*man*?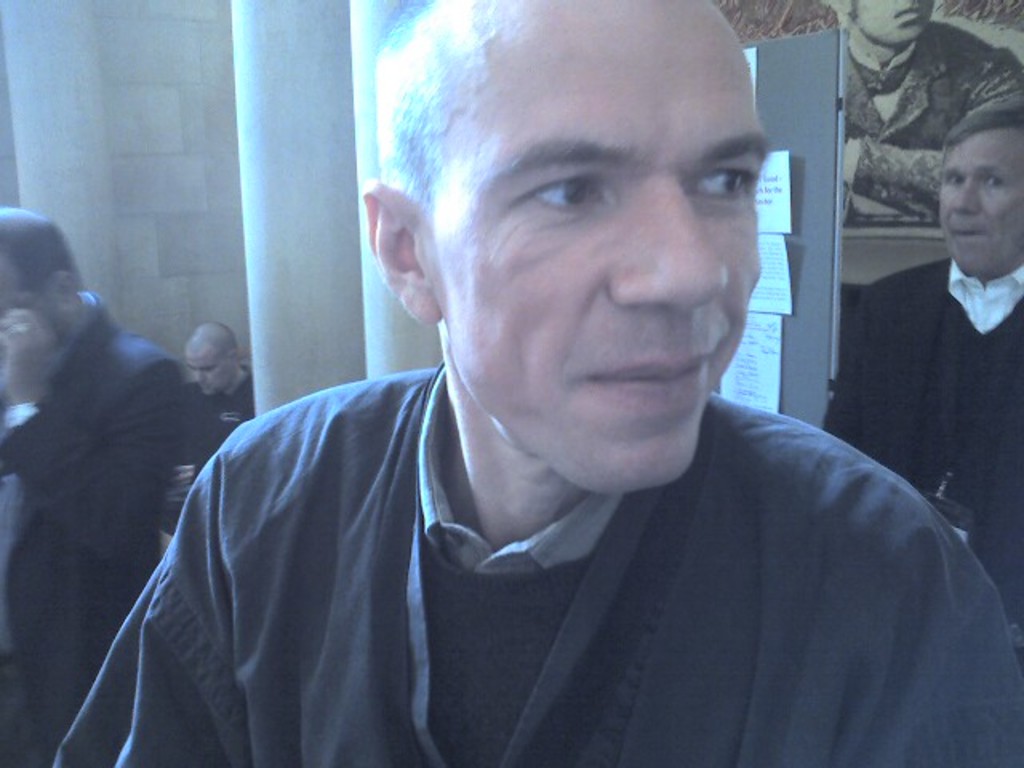
(x1=171, y1=320, x2=253, y2=483)
